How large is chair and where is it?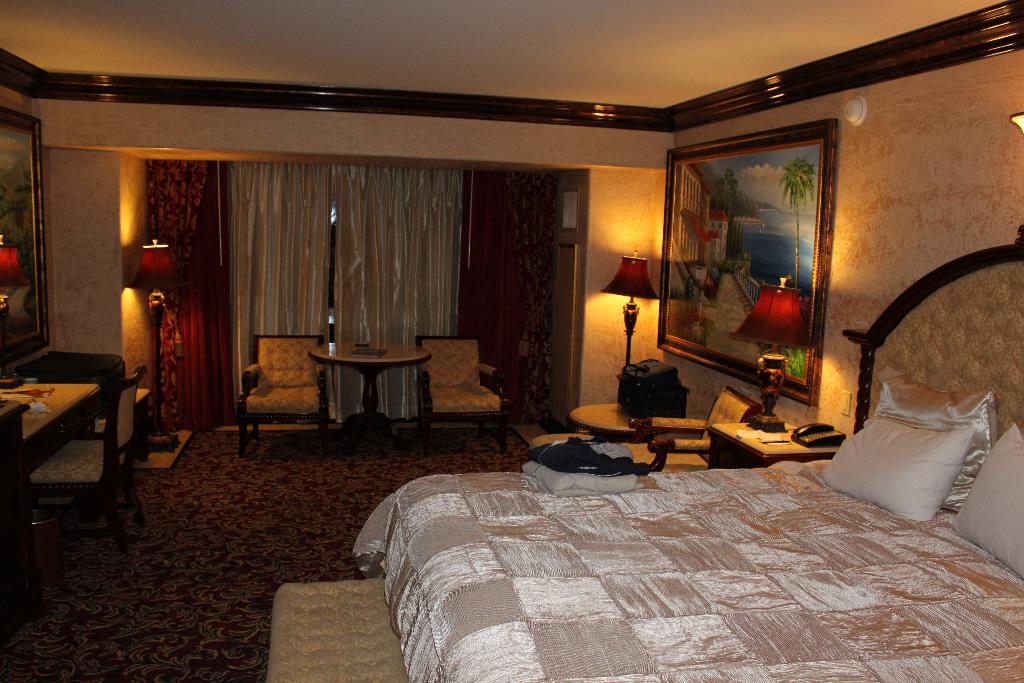
Bounding box: (625, 390, 765, 475).
